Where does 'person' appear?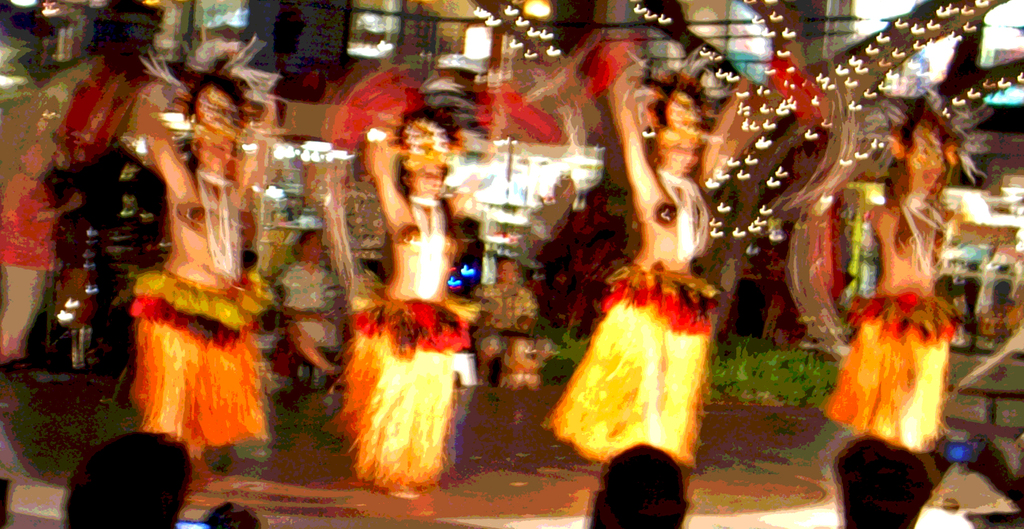
Appears at pyautogui.locateOnScreen(104, 65, 266, 487).
